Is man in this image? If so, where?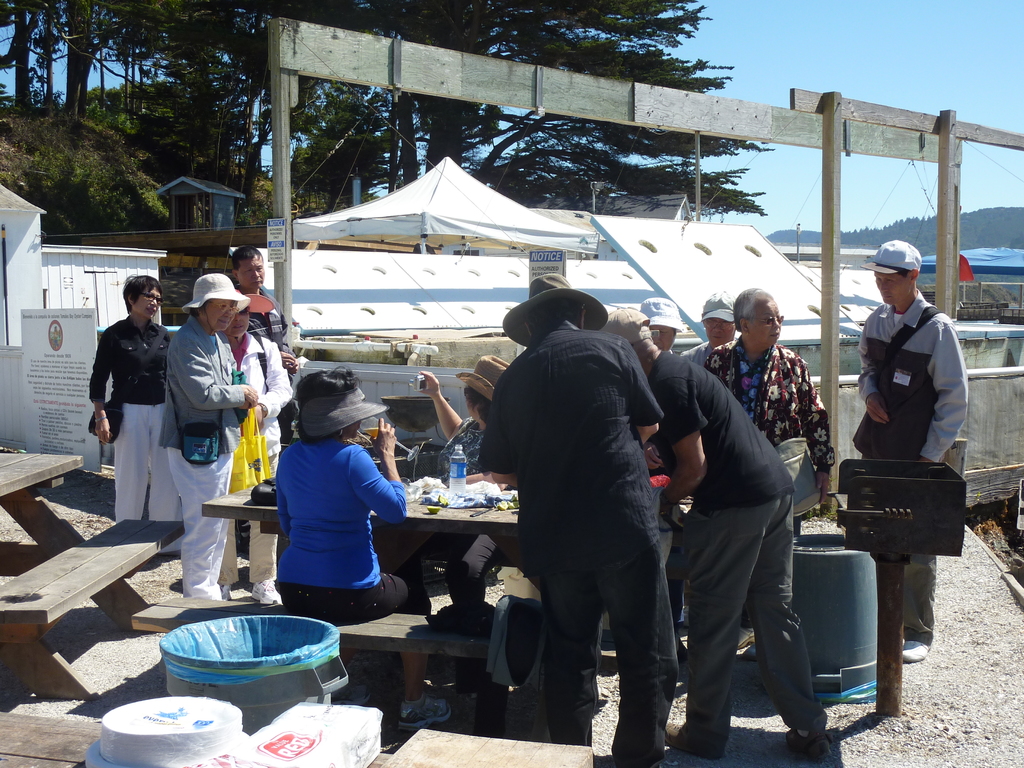
Yes, at l=680, t=291, r=739, b=367.
